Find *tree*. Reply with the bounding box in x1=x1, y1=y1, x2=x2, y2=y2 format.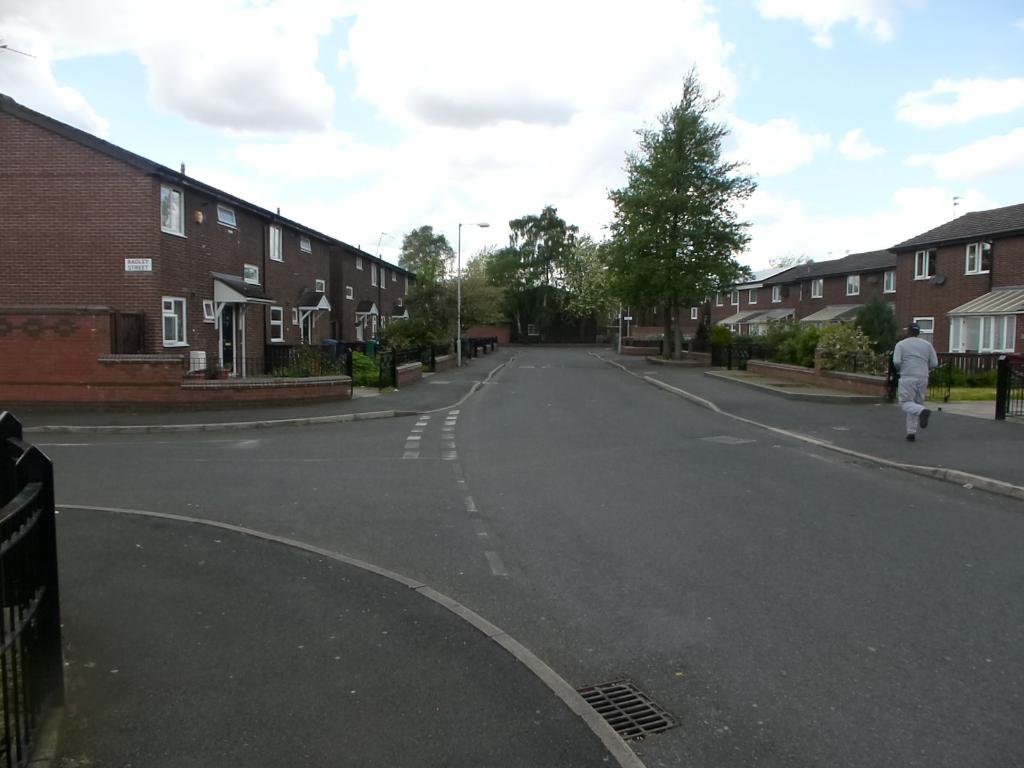
x1=602, y1=69, x2=764, y2=360.
